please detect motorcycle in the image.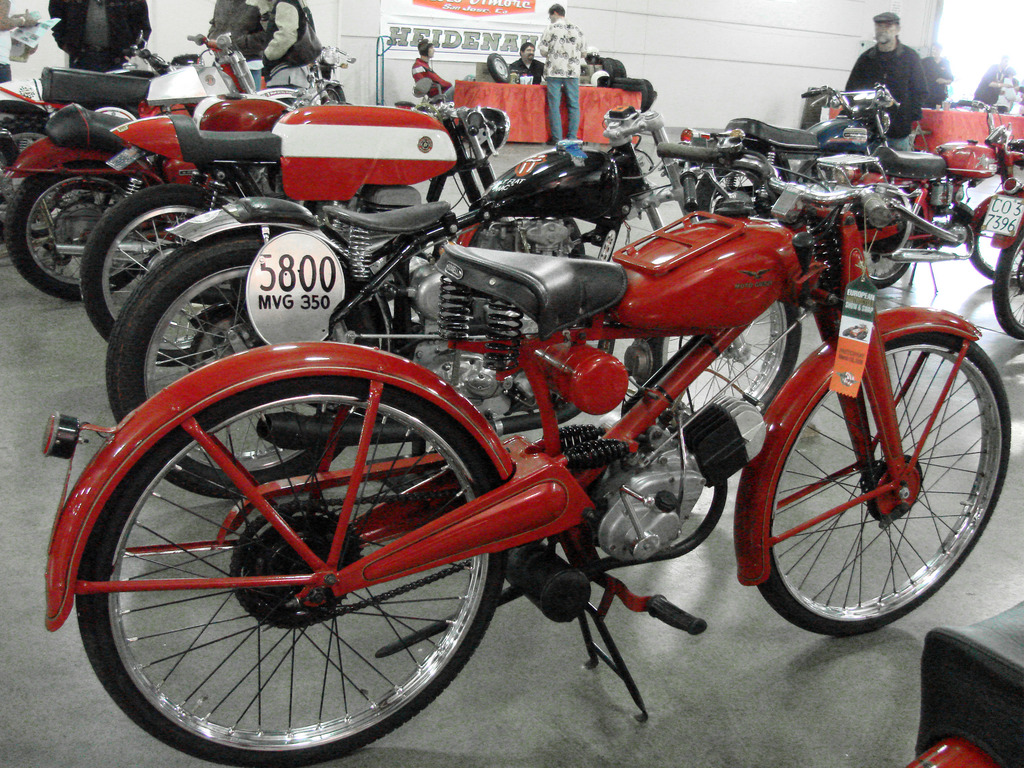
bbox(675, 76, 902, 224).
